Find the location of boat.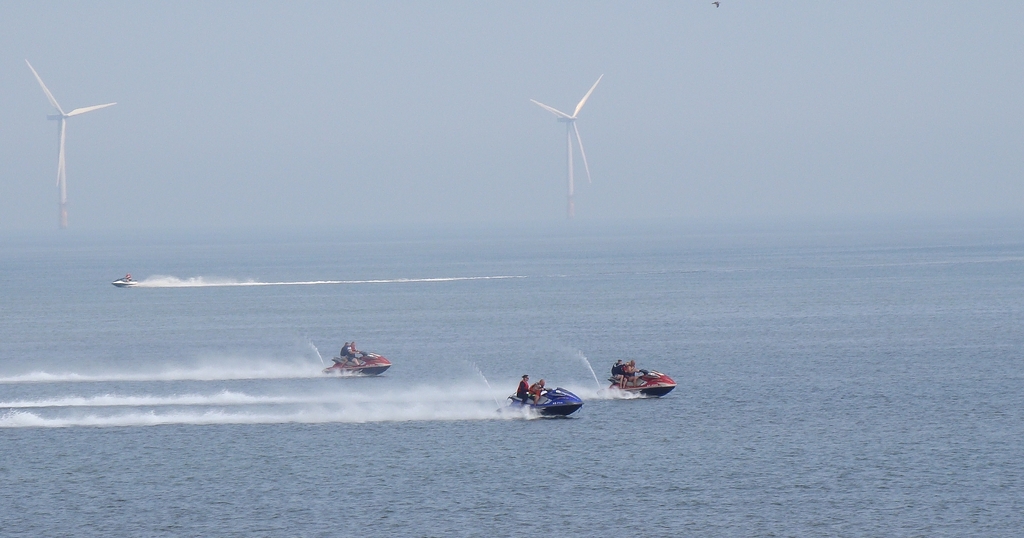
Location: 336, 343, 383, 371.
